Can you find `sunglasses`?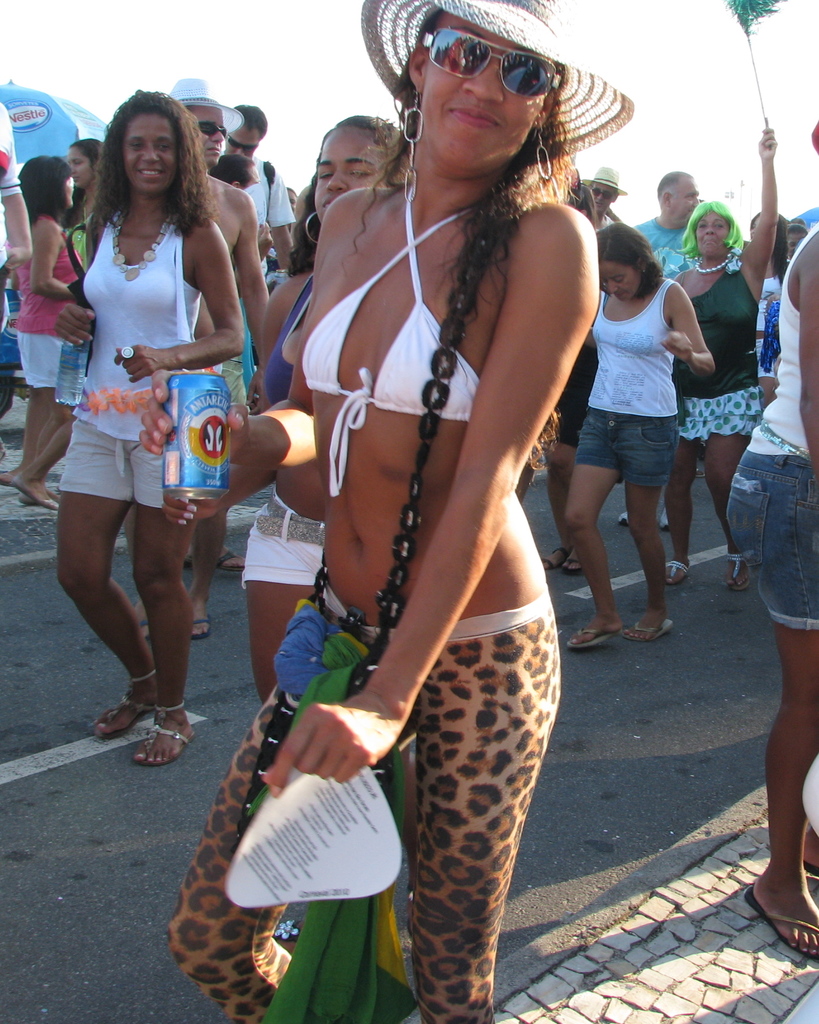
Yes, bounding box: detection(423, 27, 563, 97).
